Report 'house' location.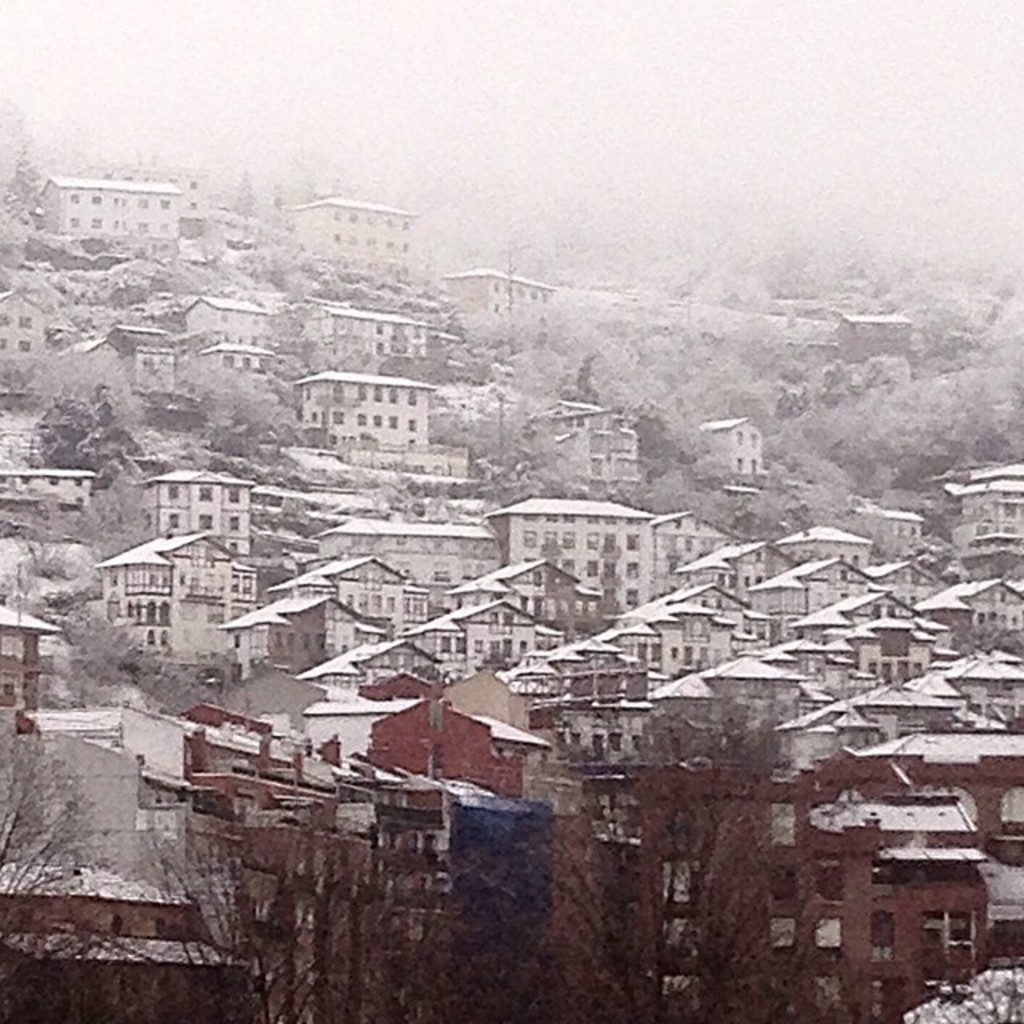
Report: box=[0, 469, 98, 517].
